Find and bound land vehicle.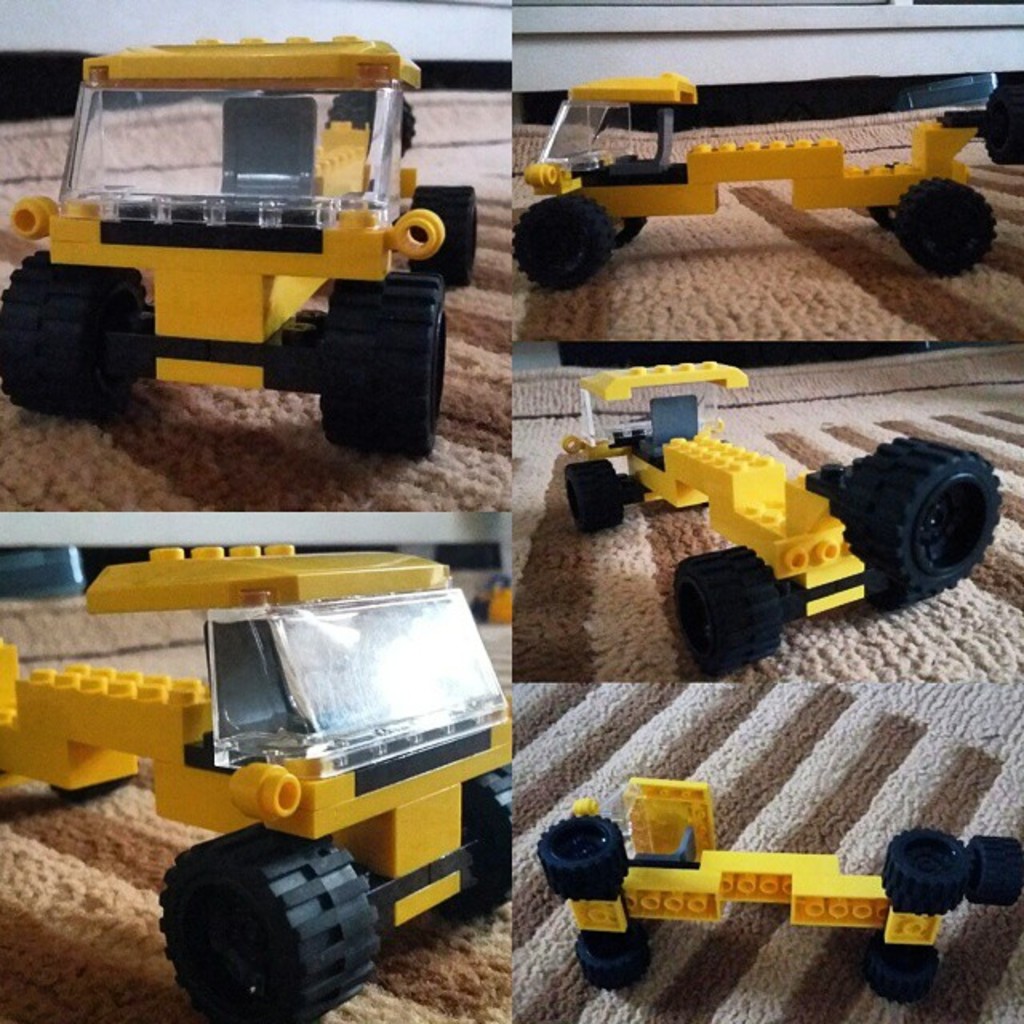
Bound: crop(558, 357, 1011, 682).
